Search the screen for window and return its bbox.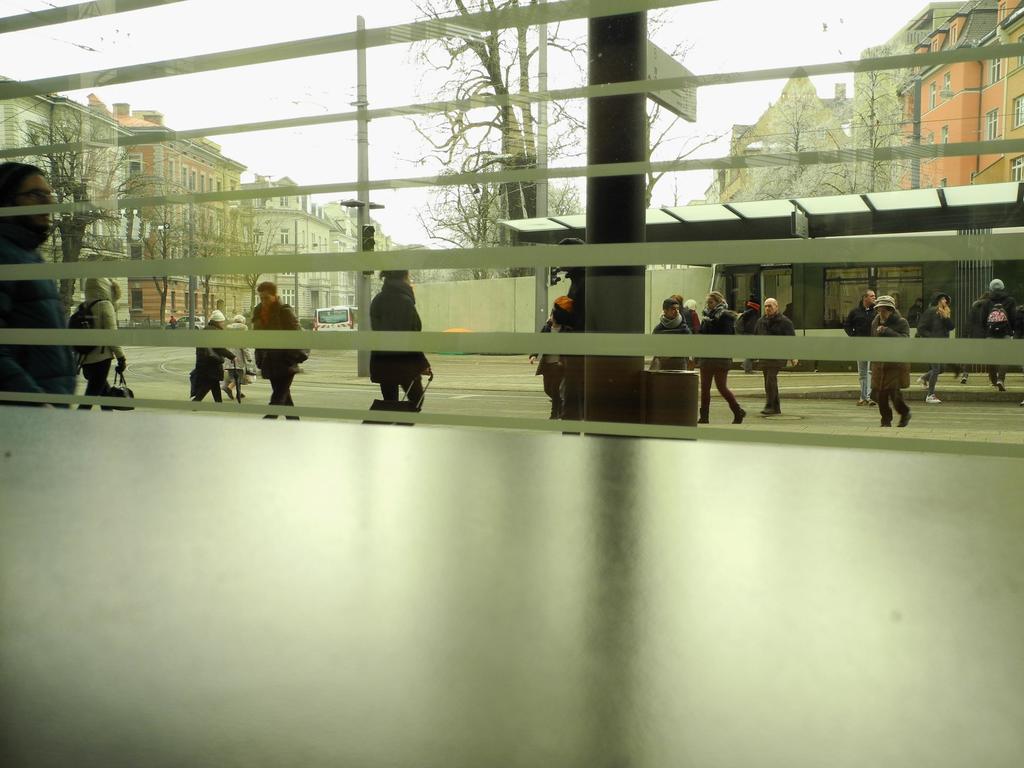
Found: locate(971, 172, 975, 185).
